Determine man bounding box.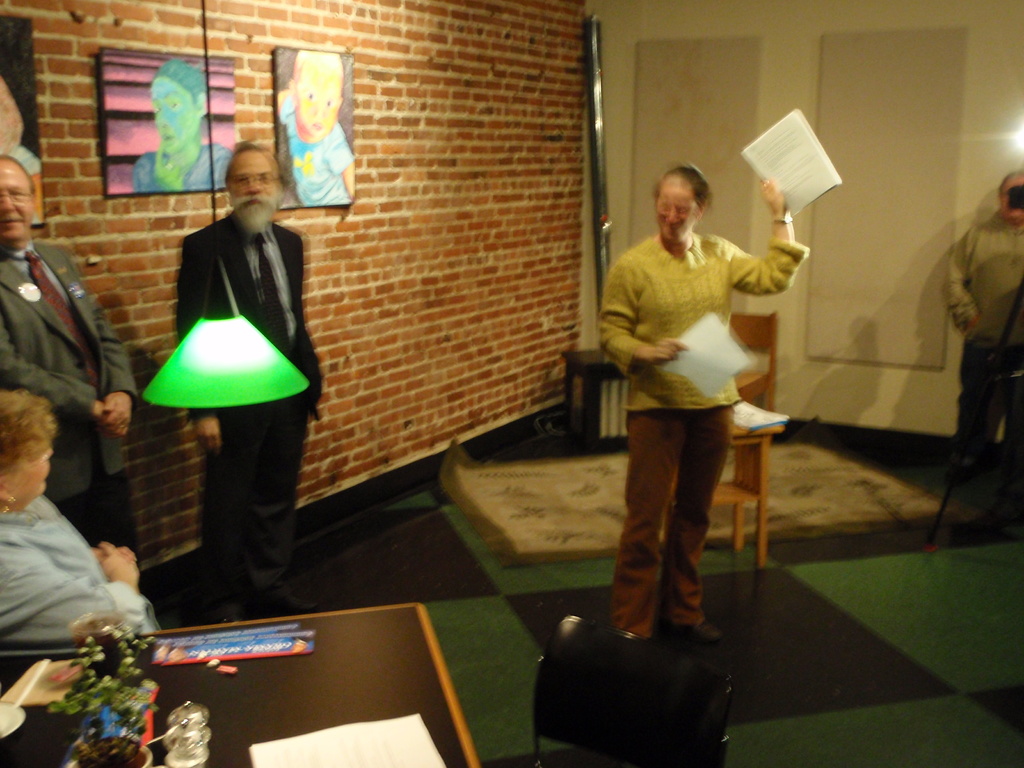
Determined: x1=165 y1=132 x2=328 y2=617.
